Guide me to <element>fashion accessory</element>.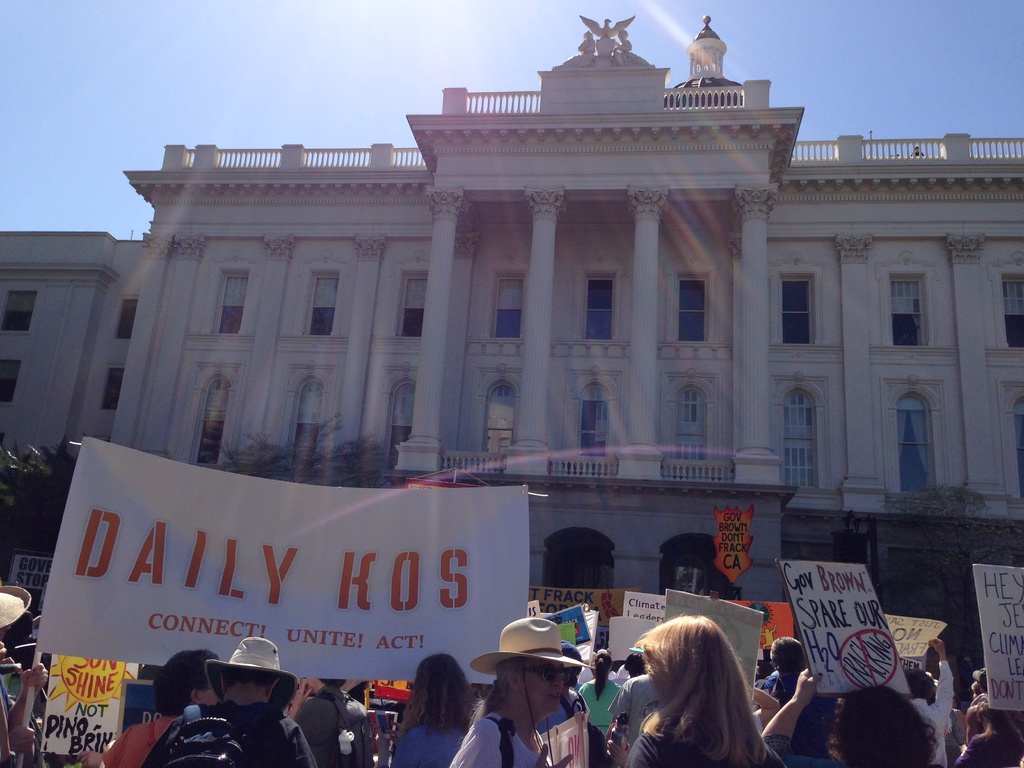
Guidance: {"left": 468, "top": 617, "right": 597, "bottom": 733}.
